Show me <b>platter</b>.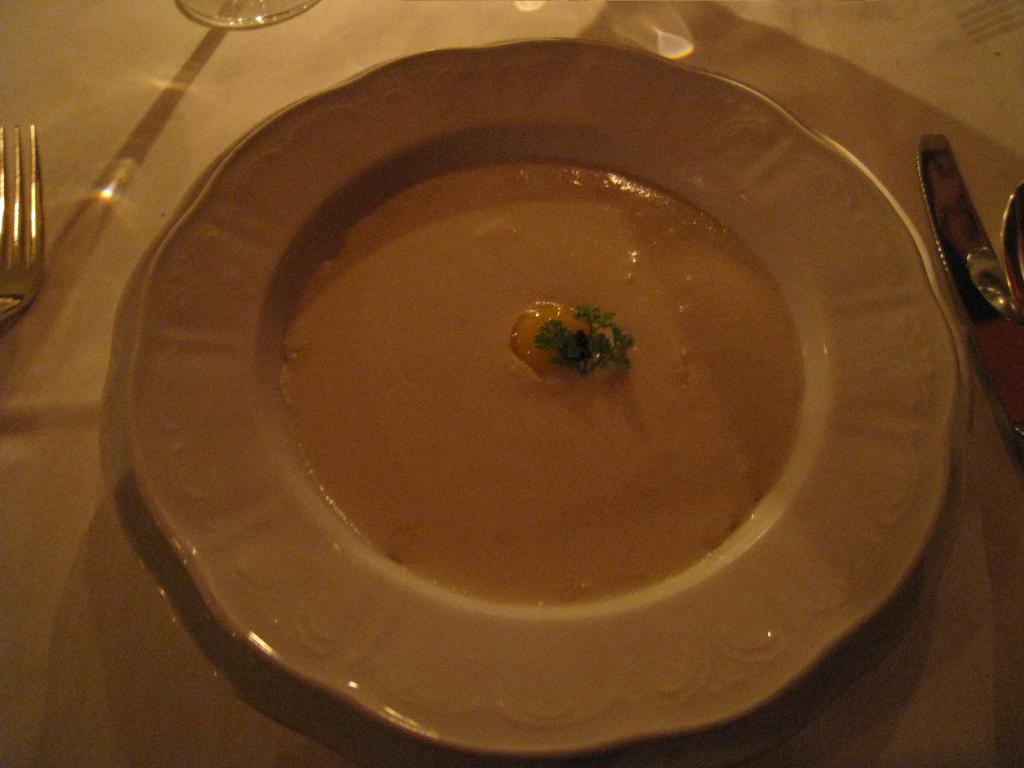
<b>platter</b> is here: x1=128 y1=44 x2=960 y2=764.
